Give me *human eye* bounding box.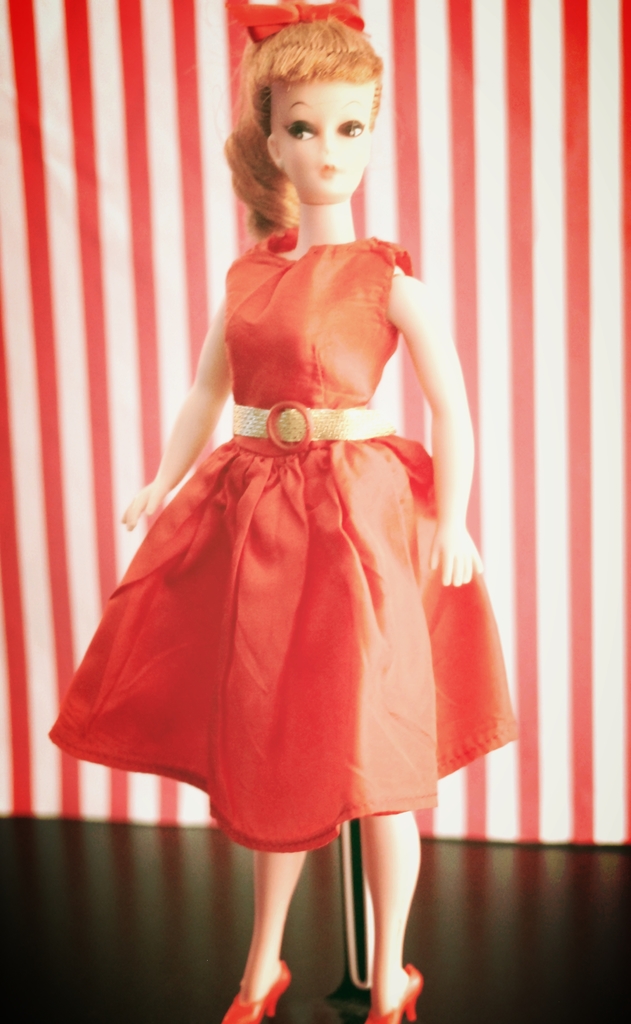
[282, 115, 318, 143].
